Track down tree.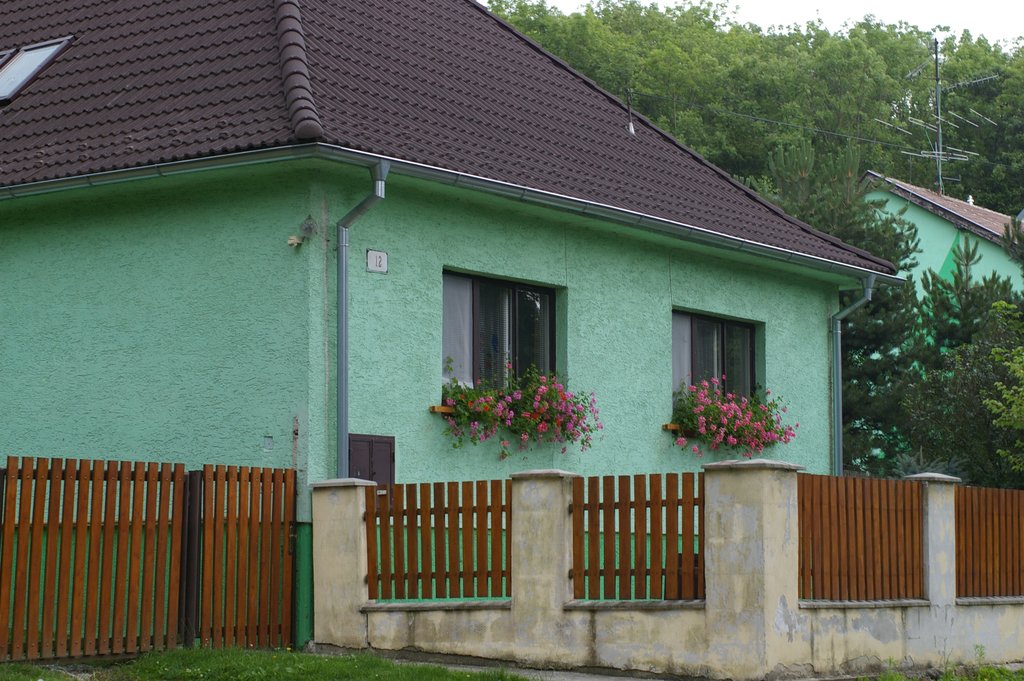
Tracked to (733, 137, 886, 236).
